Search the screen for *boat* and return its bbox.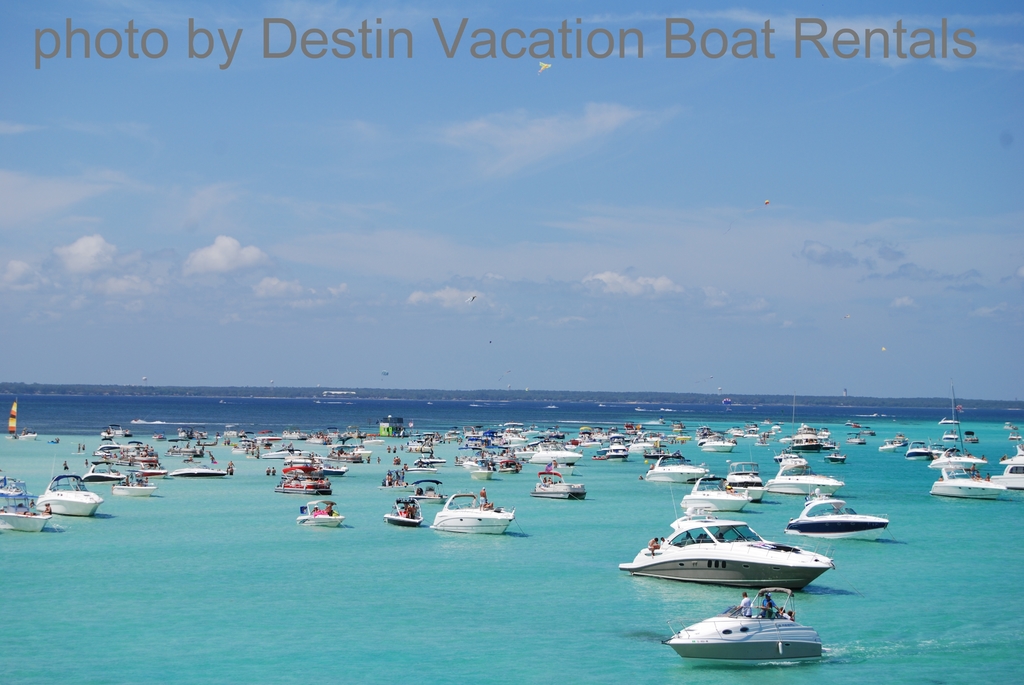
Found: {"left": 788, "top": 430, "right": 816, "bottom": 452}.
